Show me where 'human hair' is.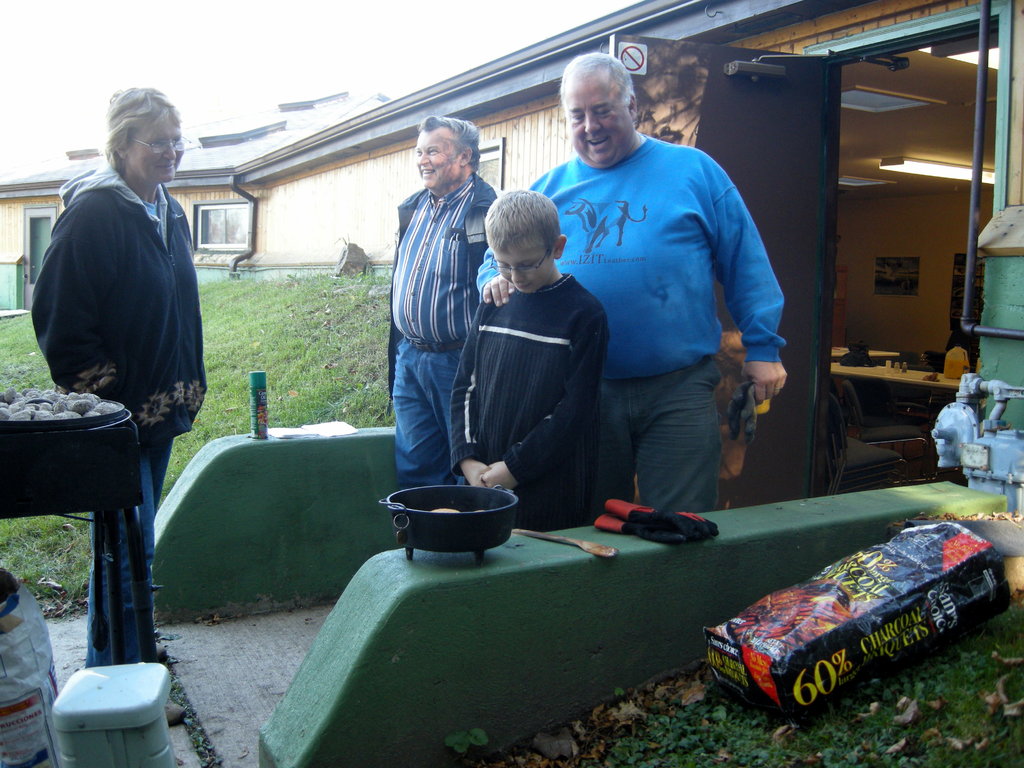
'human hair' is at [412,115,485,173].
